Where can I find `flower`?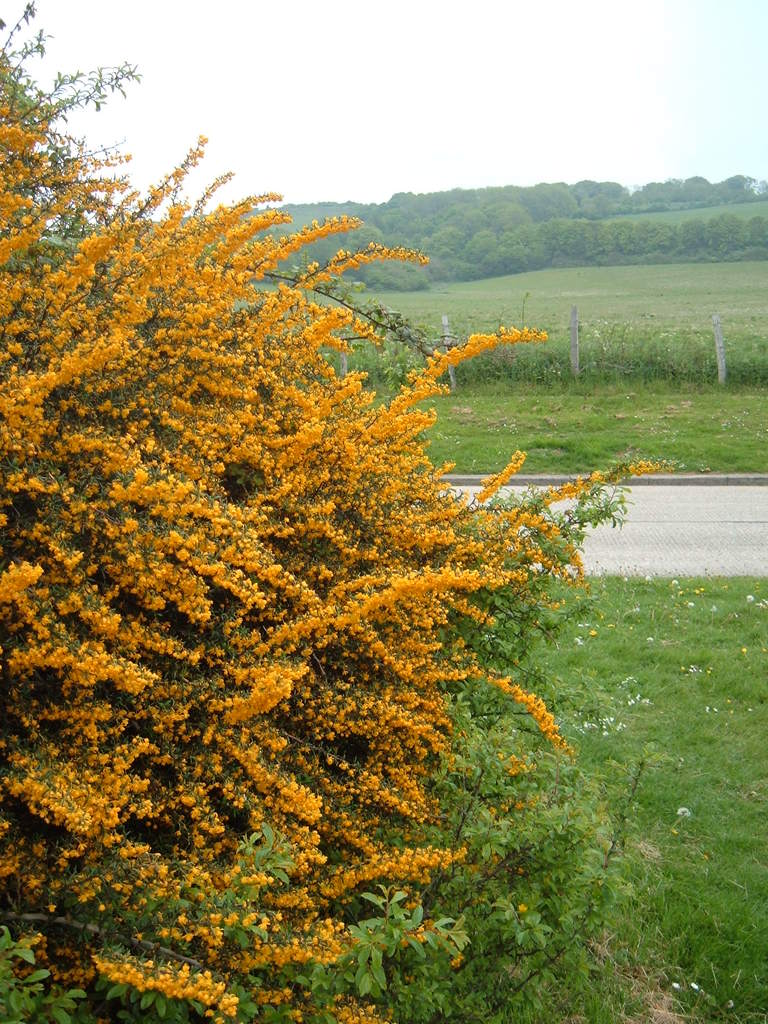
You can find it at <region>669, 977, 680, 989</region>.
